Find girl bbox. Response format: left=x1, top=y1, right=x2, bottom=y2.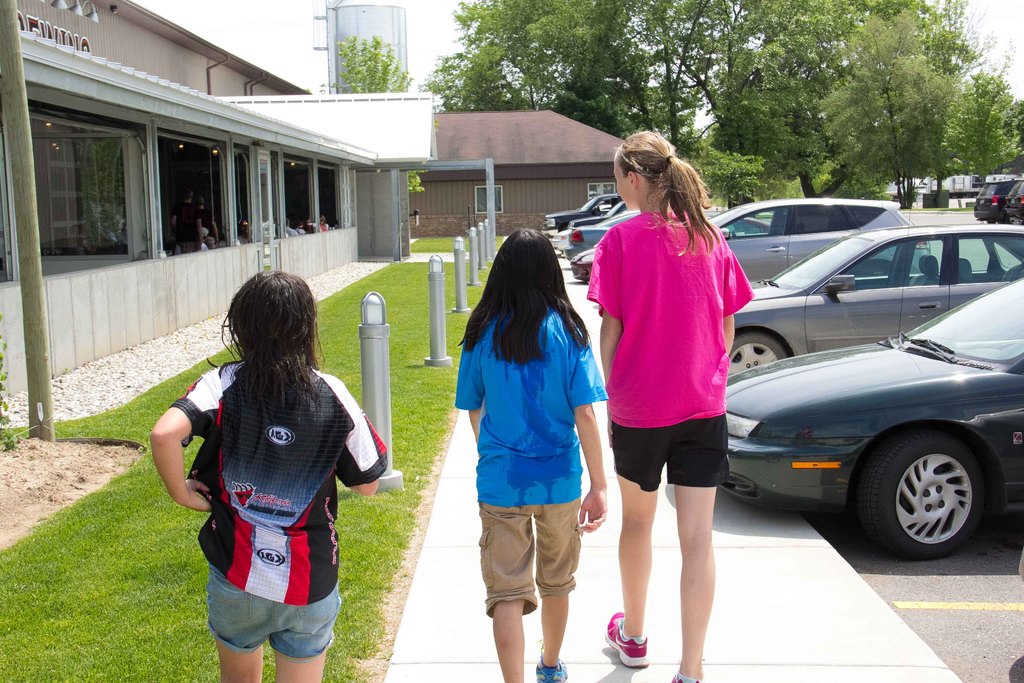
left=472, top=249, right=610, bottom=682.
